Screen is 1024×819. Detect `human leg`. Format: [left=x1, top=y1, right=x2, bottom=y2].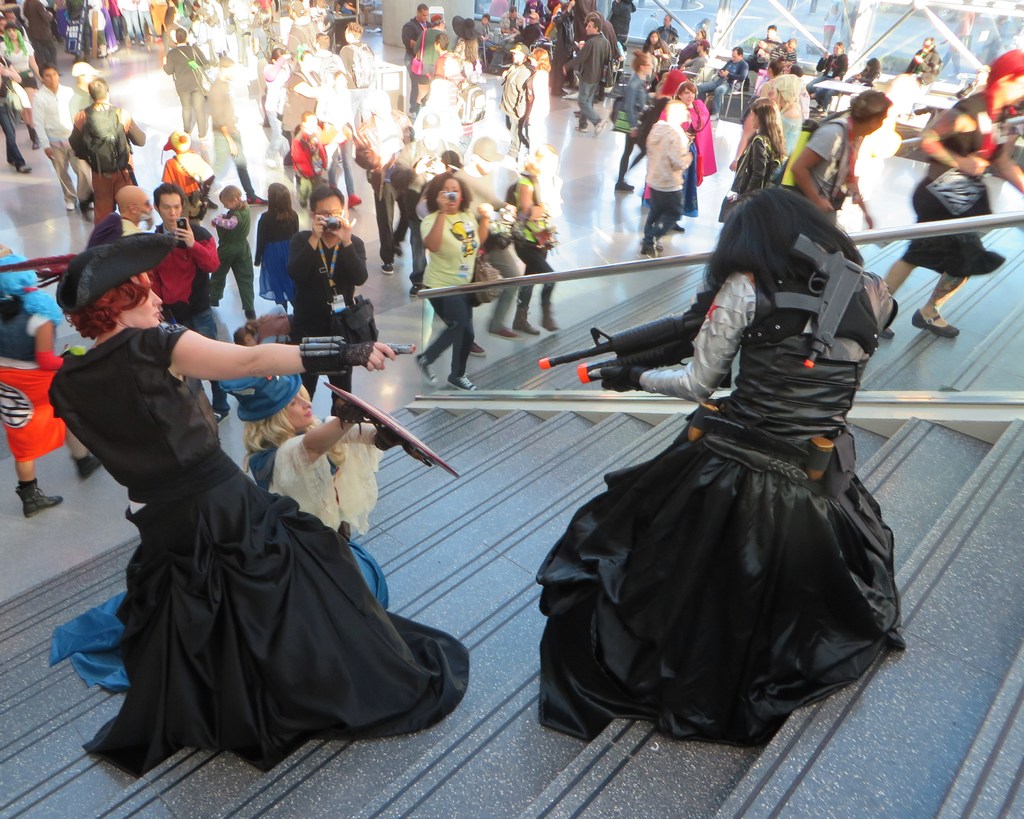
[left=614, top=132, right=632, bottom=191].
